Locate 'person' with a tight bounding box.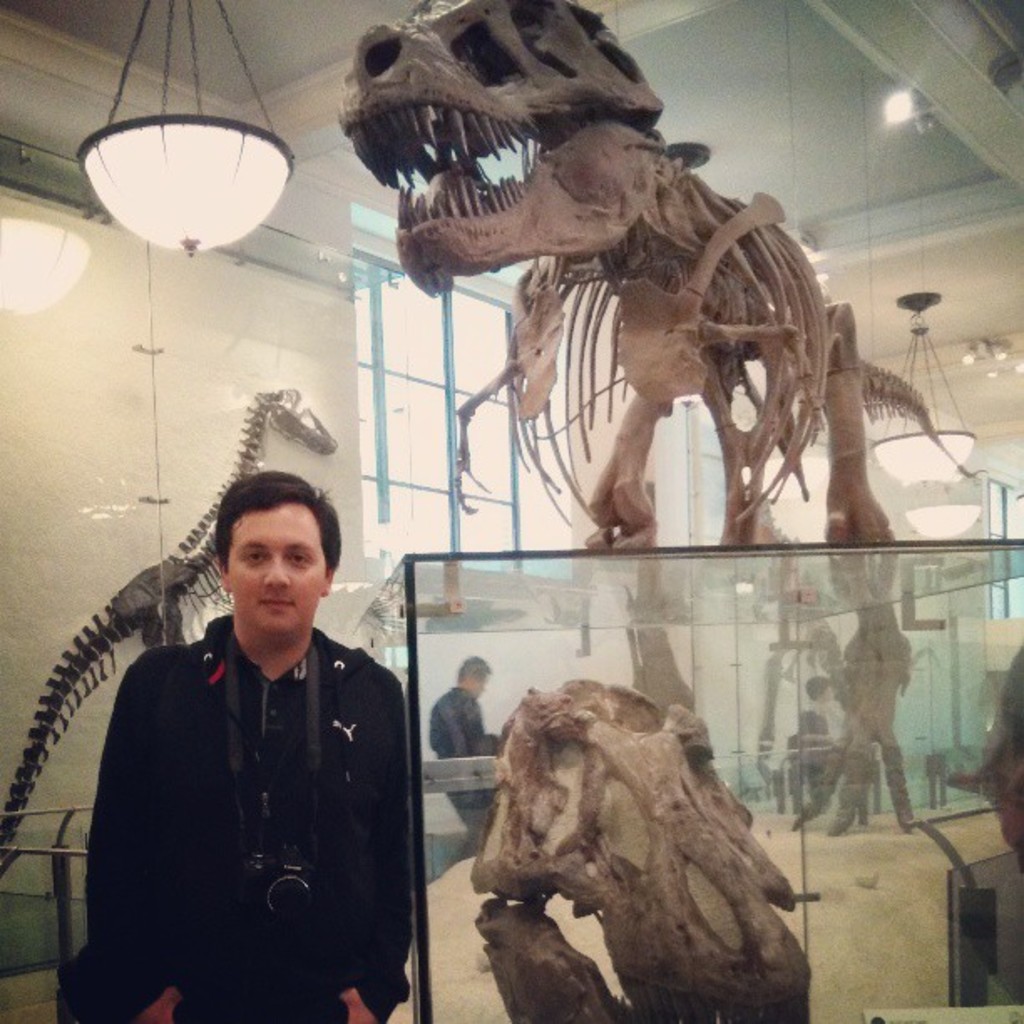
(430, 651, 504, 858).
